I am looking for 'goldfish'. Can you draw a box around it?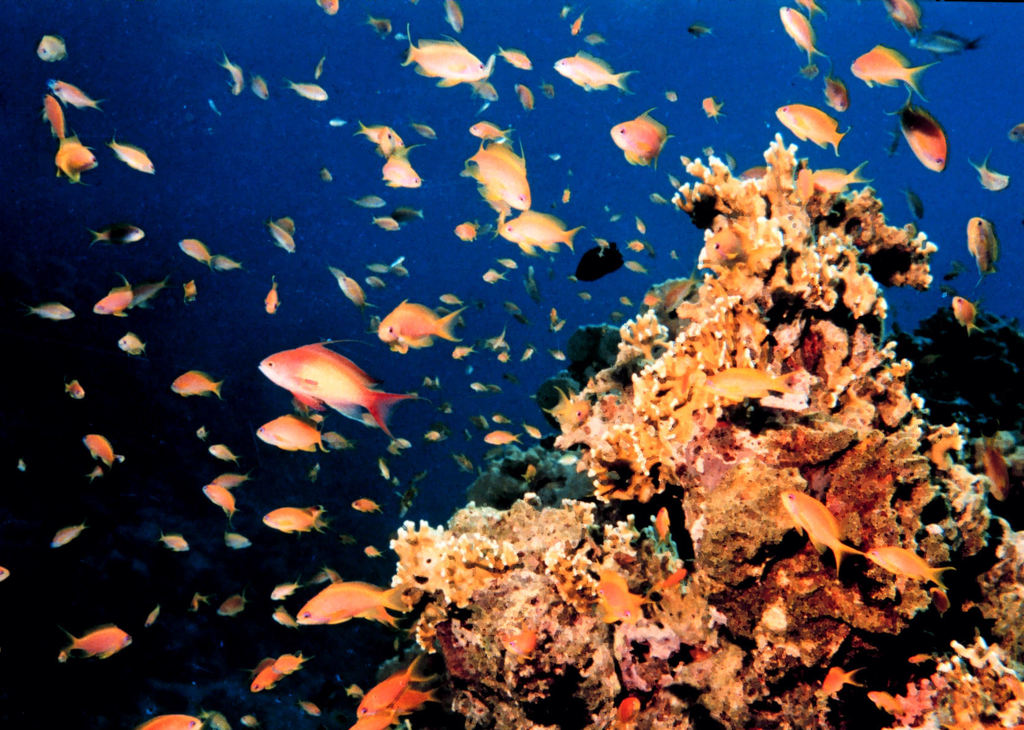
Sure, the bounding box is (x1=214, y1=593, x2=248, y2=617).
